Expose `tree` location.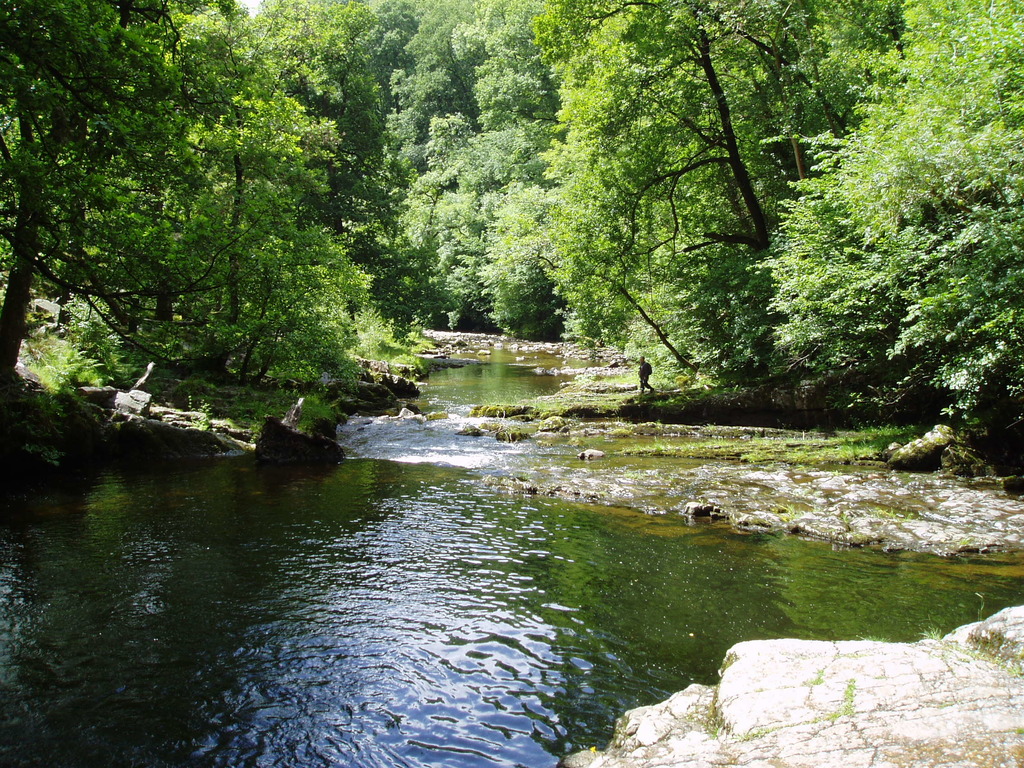
Exposed at select_region(752, 0, 1023, 483).
